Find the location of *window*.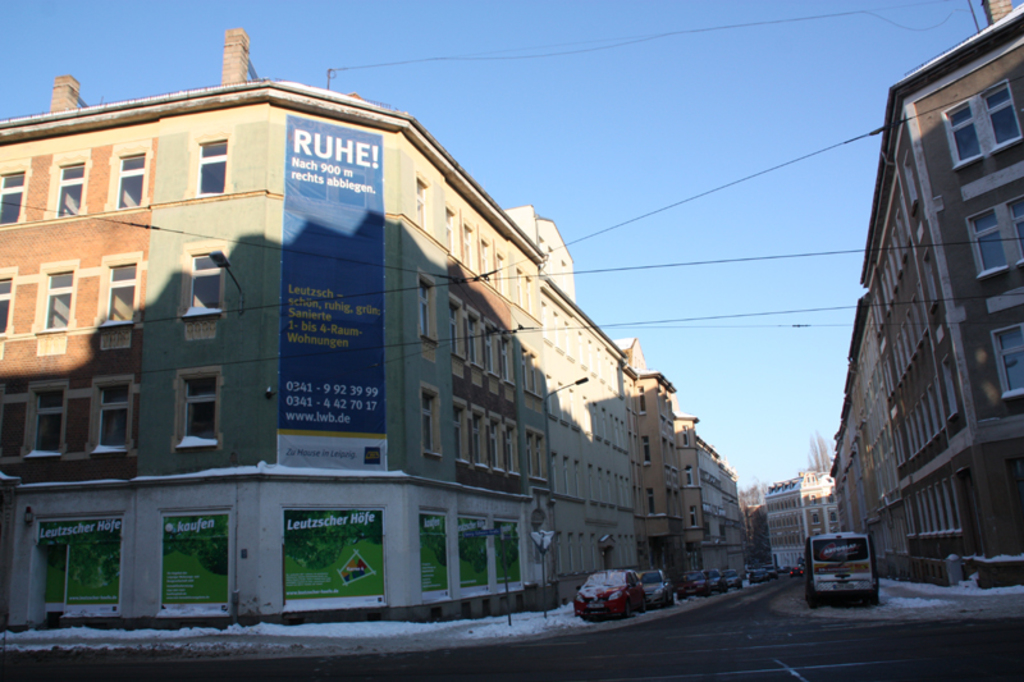
Location: {"x1": 467, "y1": 315, "x2": 477, "y2": 357}.
